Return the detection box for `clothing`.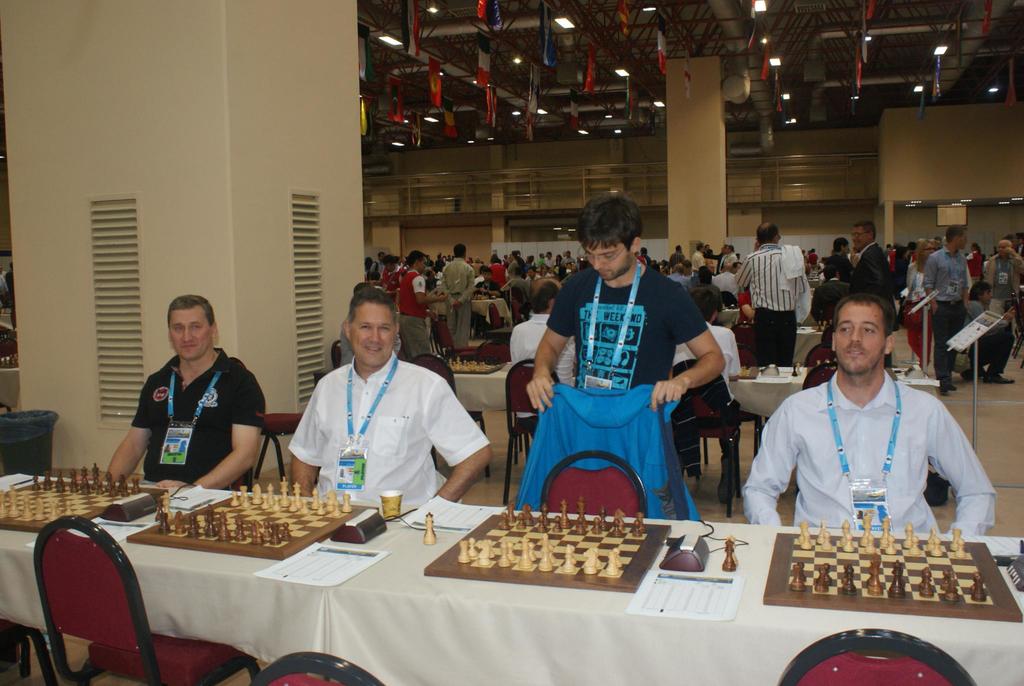
bbox(723, 252, 737, 269).
